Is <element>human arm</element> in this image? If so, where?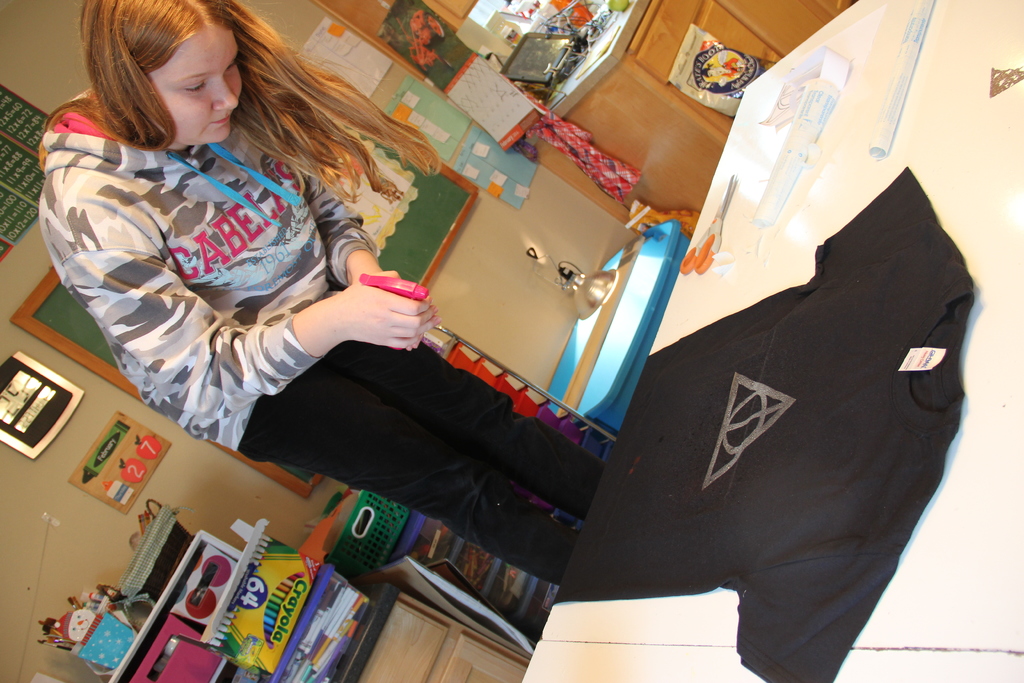
Yes, at l=56, t=156, r=428, b=436.
